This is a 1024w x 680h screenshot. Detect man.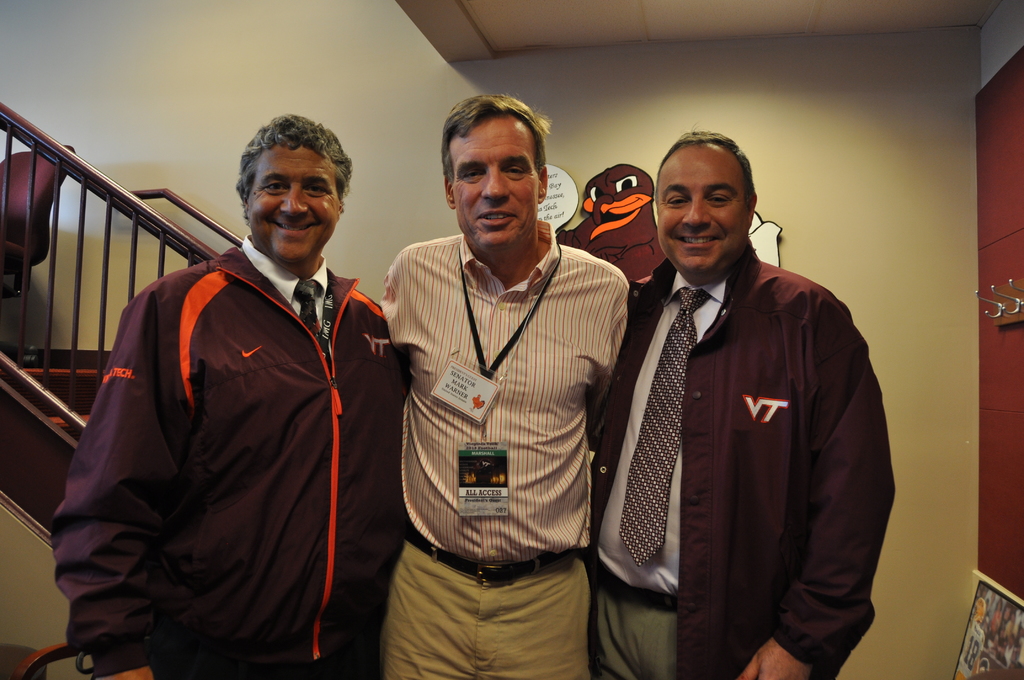
bbox(573, 129, 897, 679).
